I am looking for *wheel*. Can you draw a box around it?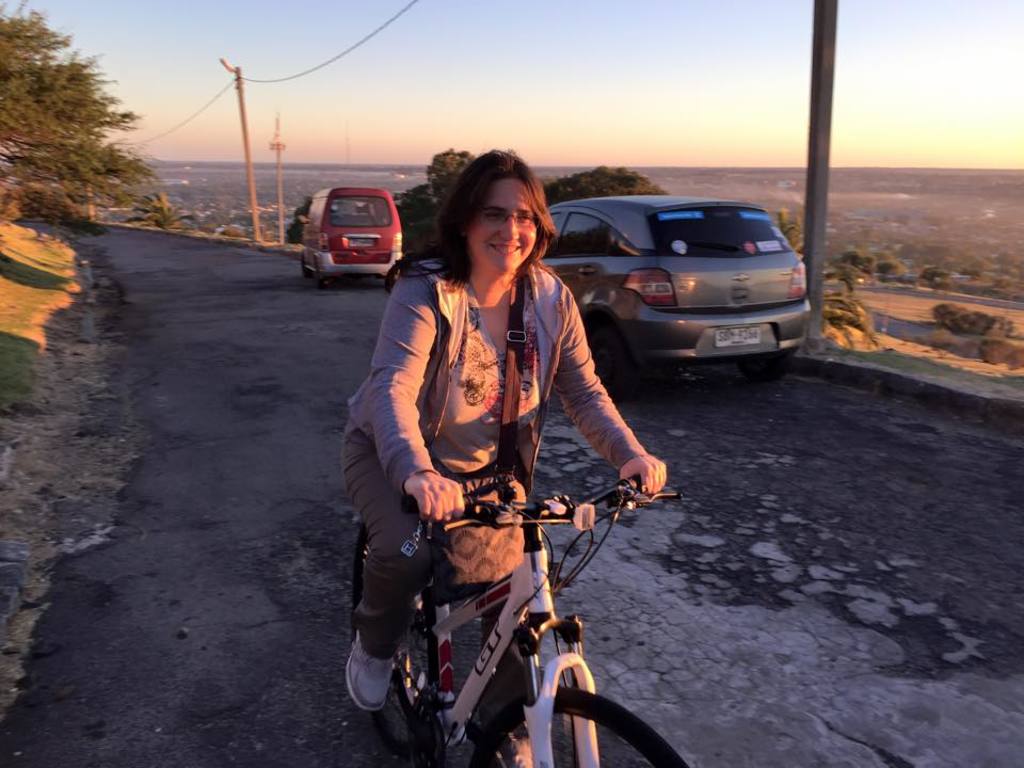
Sure, the bounding box is <box>352,532,434,750</box>.
